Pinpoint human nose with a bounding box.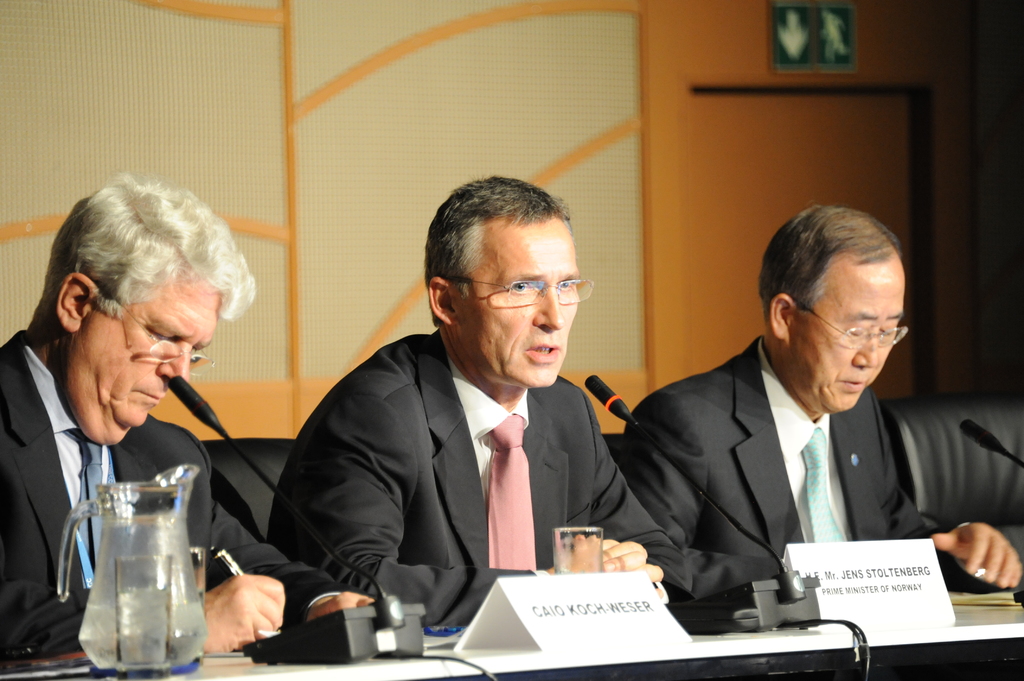
bbox=(159, 340, 191, 380).
